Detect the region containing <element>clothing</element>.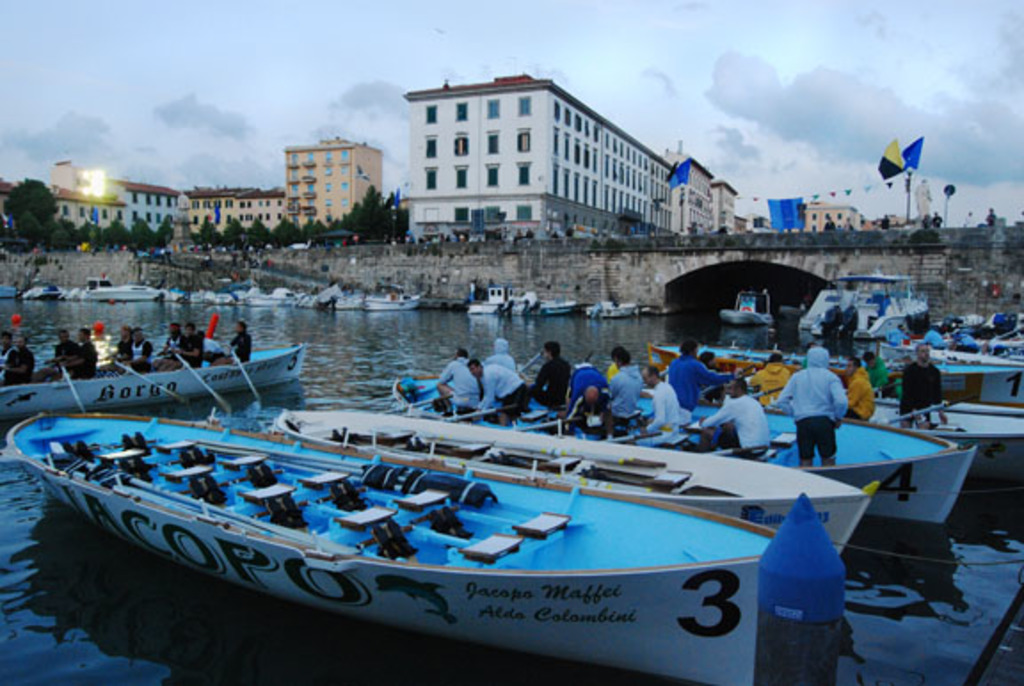
bbox=[697, 389, 772, 455].
